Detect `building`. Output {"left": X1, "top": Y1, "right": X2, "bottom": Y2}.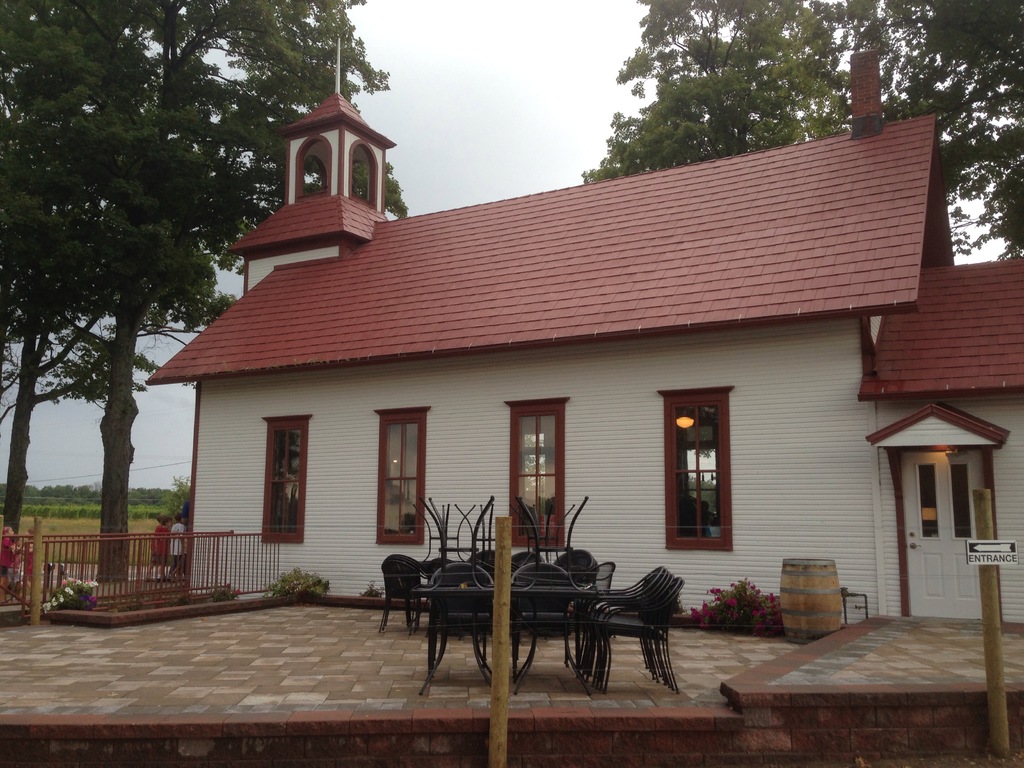
{"left": 142, "top": 49, "right": 1023, "bottom": 623}.
